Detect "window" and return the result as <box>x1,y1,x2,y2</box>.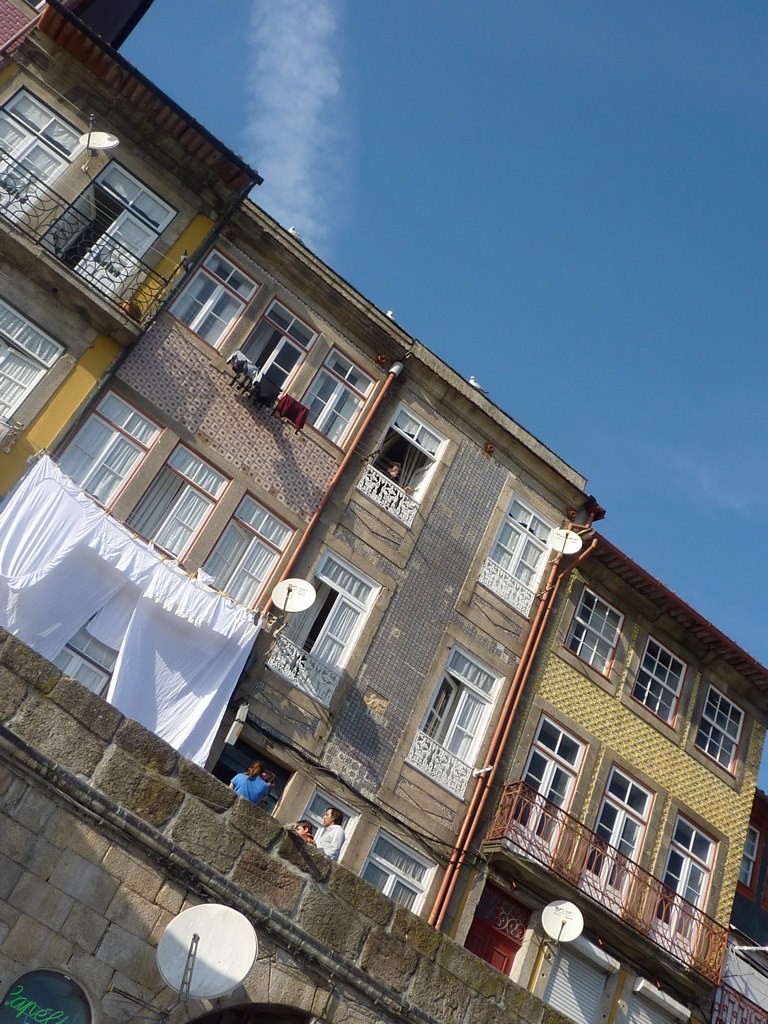
<box>163,244,259,356</box>.
